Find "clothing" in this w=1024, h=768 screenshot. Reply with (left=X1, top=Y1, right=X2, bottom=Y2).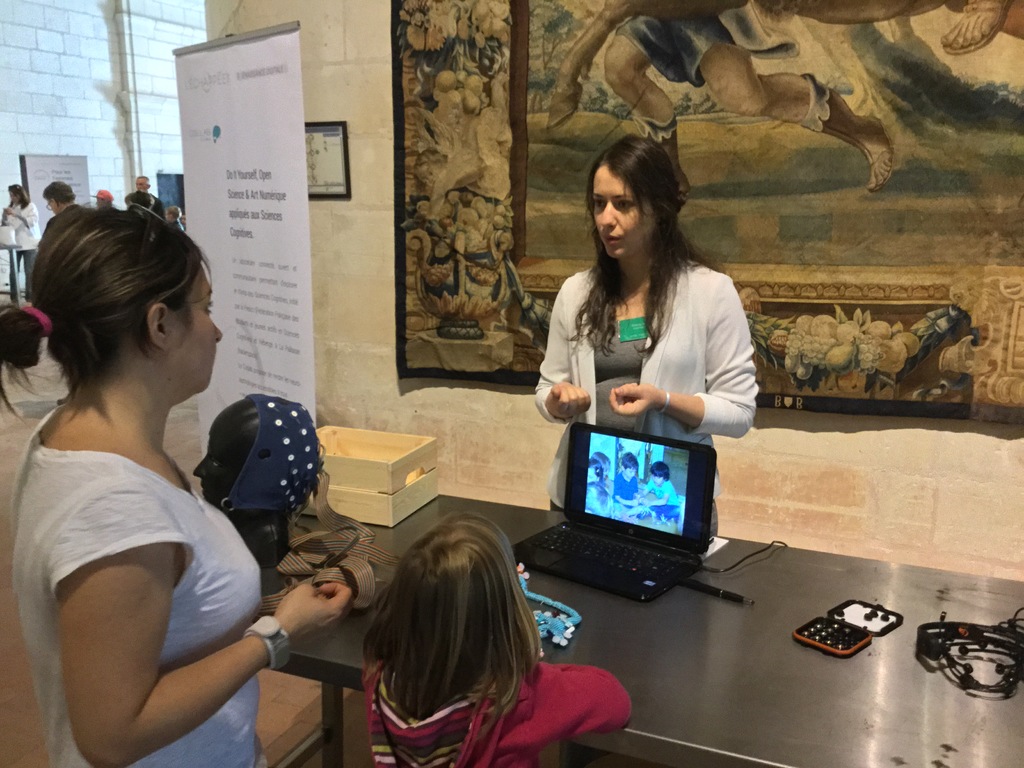
(left=2, top=204, right=45, bottom=294).
